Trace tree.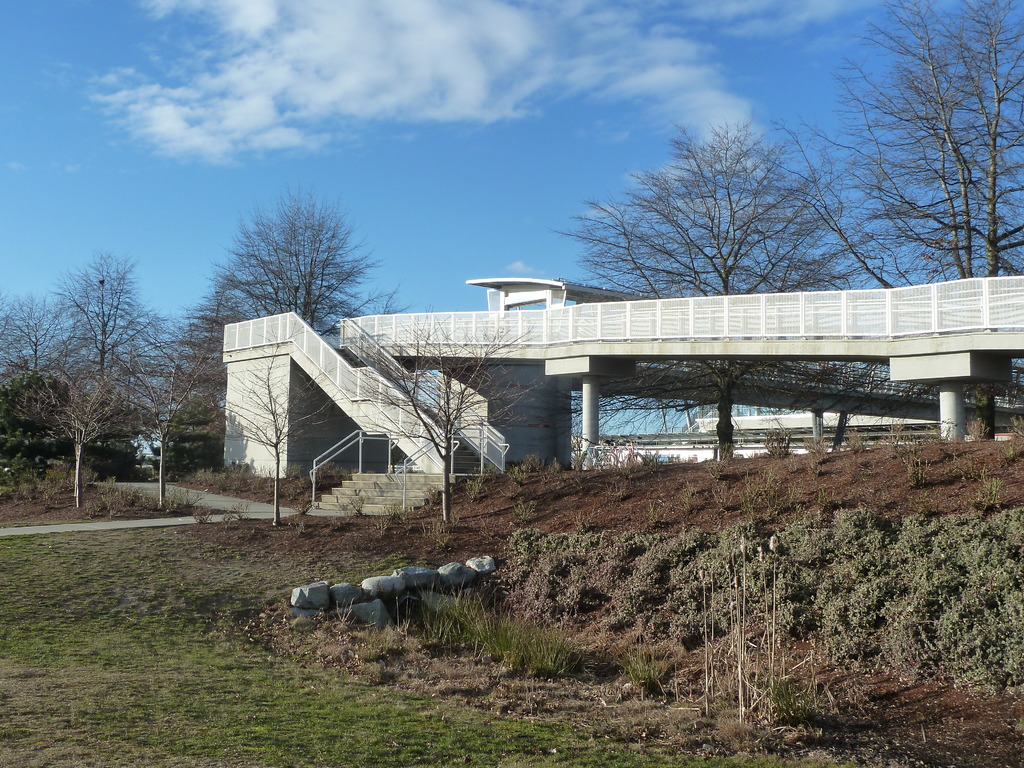
Traced to locate(200, 327, 359, 529).
